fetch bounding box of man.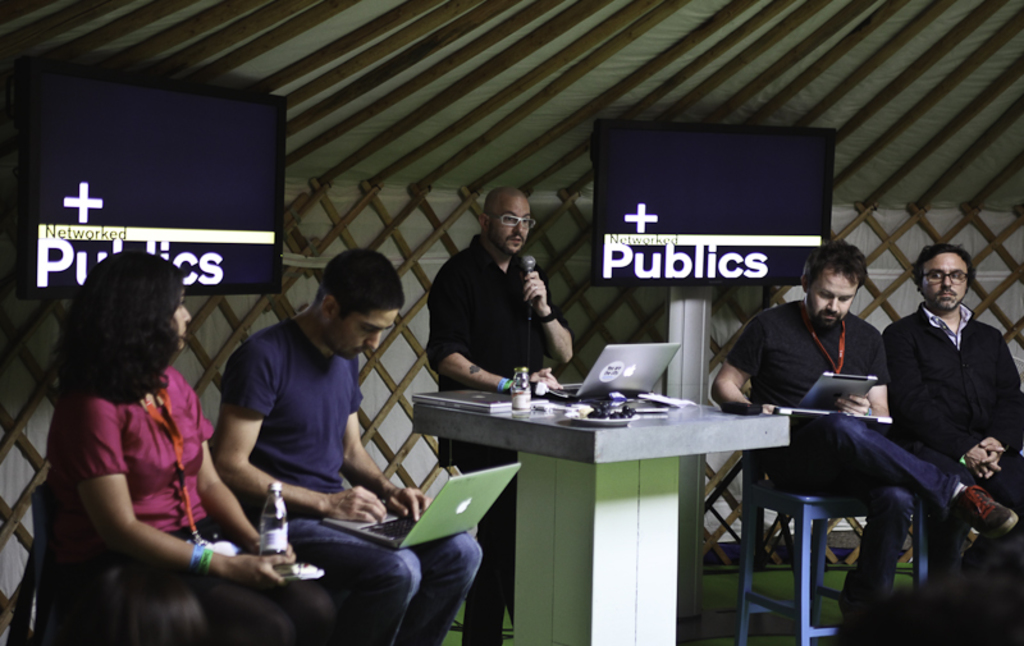
Bbox: 429, 179, 572, 645.
